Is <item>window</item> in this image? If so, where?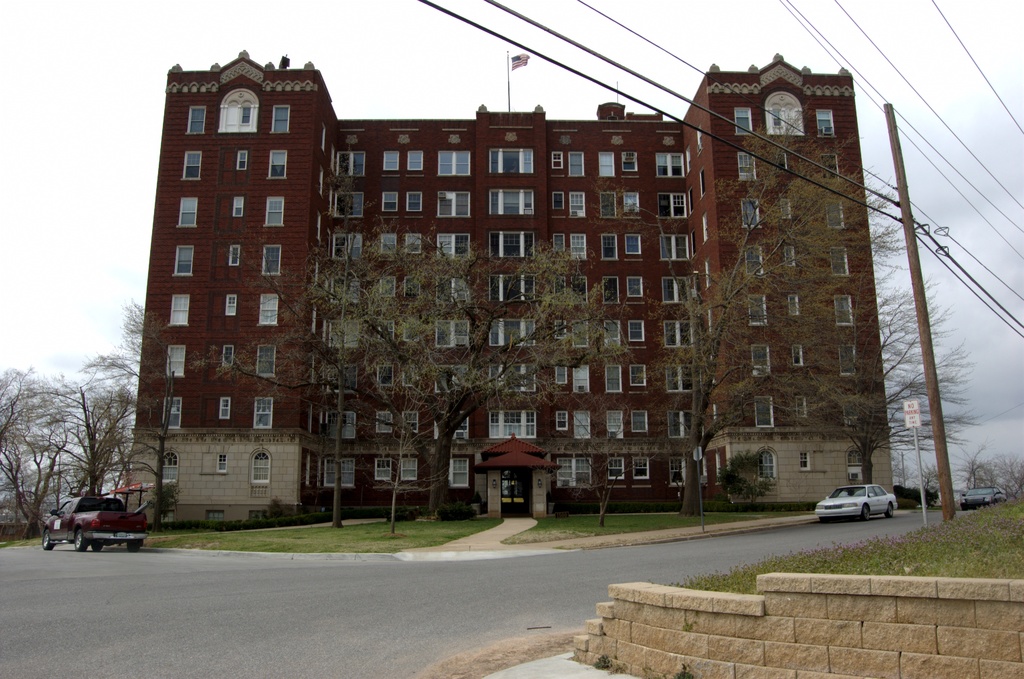
Yes, at box(252, 397, 275, 427).
